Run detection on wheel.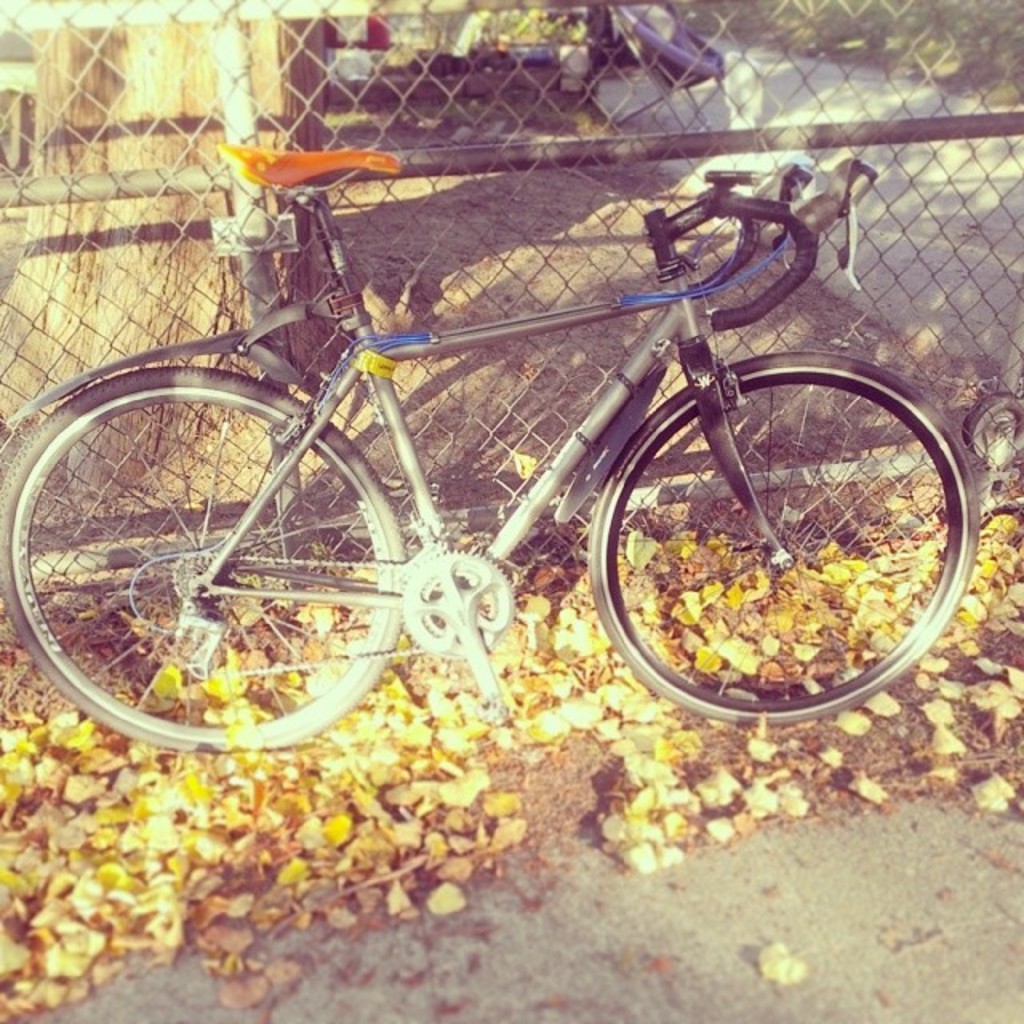
Result: box=[0, 358, 410, 752].
